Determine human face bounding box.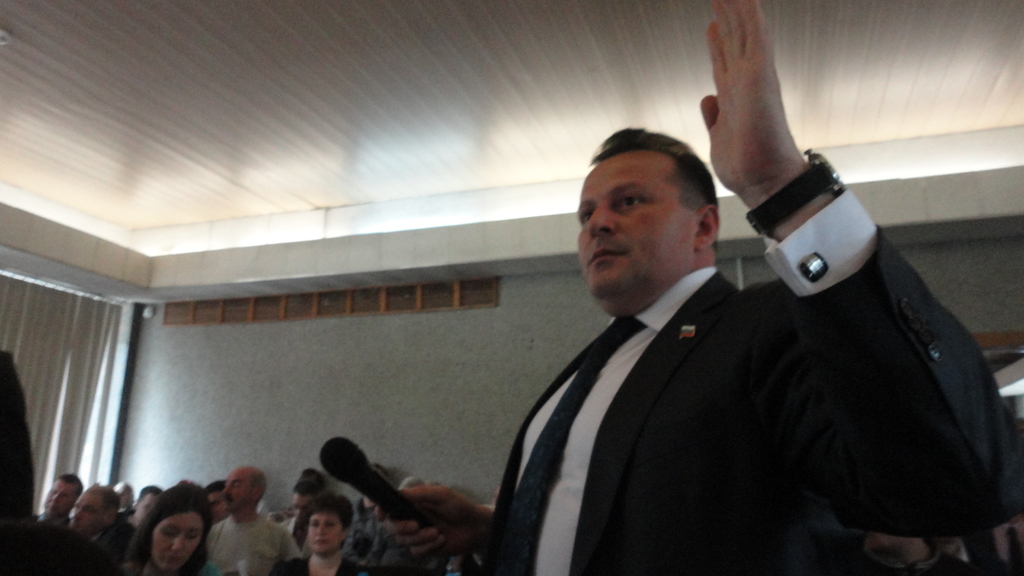
Determined: bbox(301, 507, 348, 559).
